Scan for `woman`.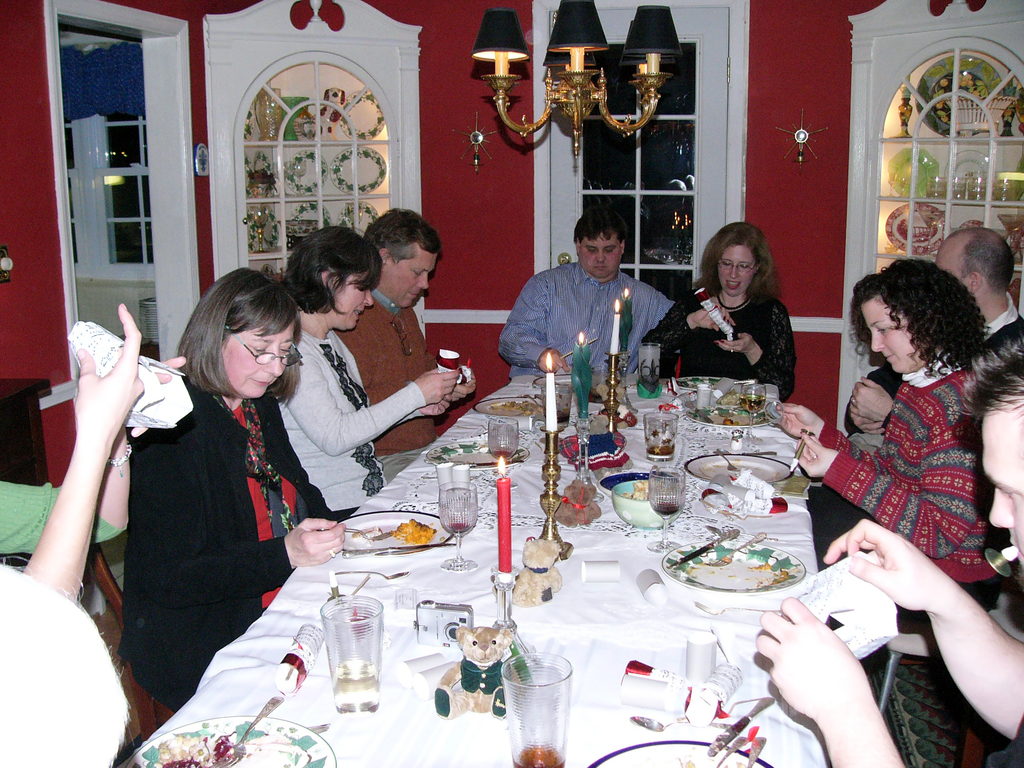
Scan result: <box>673,225,810,404</box>.
